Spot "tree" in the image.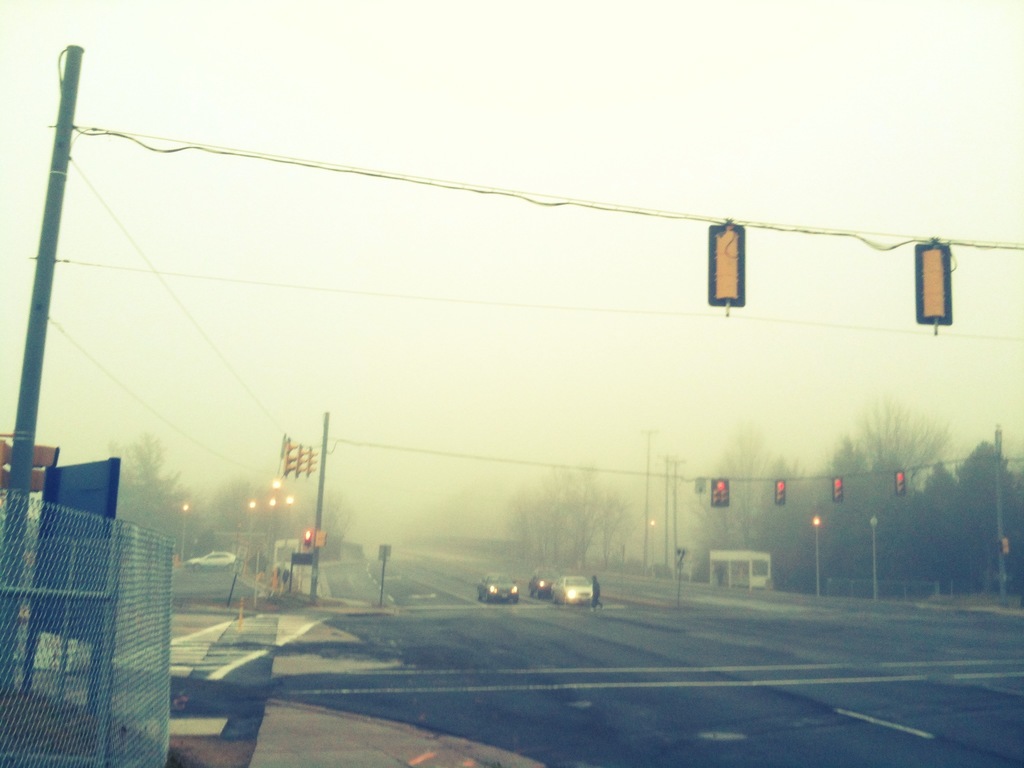
"tree" found at {"x1": 104, "y1": 424, "x2": 173, "y2": 499}.
